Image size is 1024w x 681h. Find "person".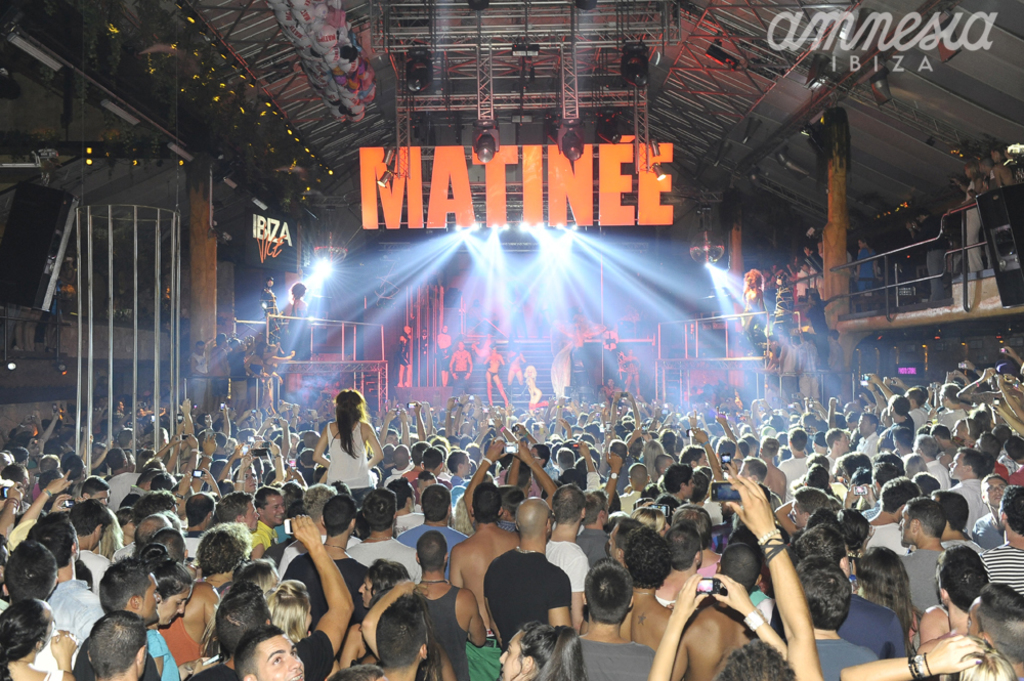
box=[646, 470, 833, 680].
